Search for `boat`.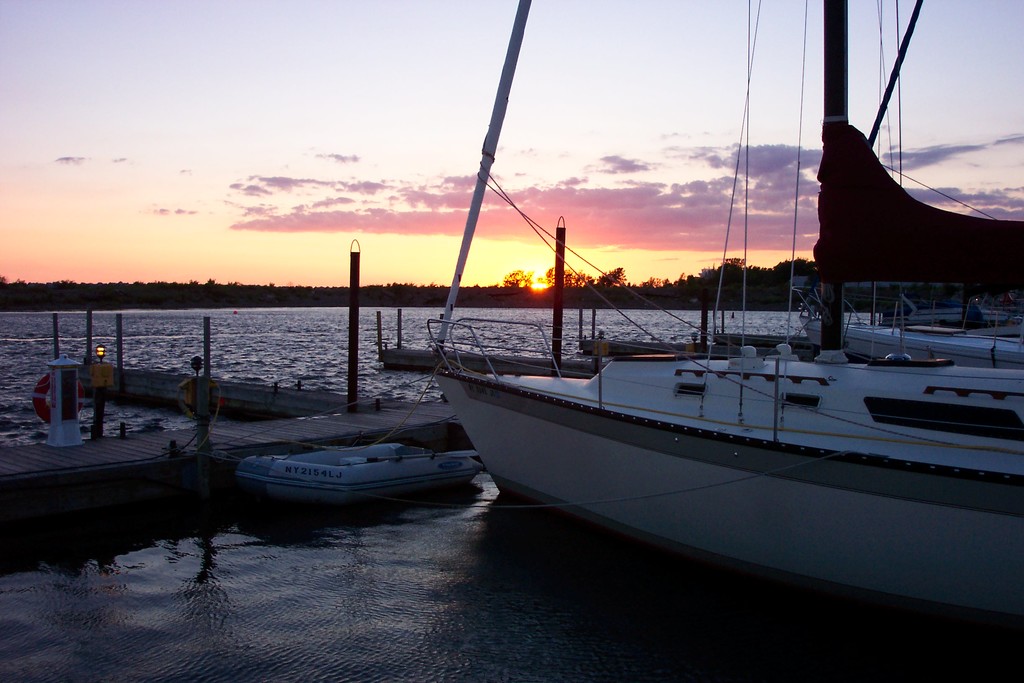
Found at <region>211, 417, 509, 509</region>.
